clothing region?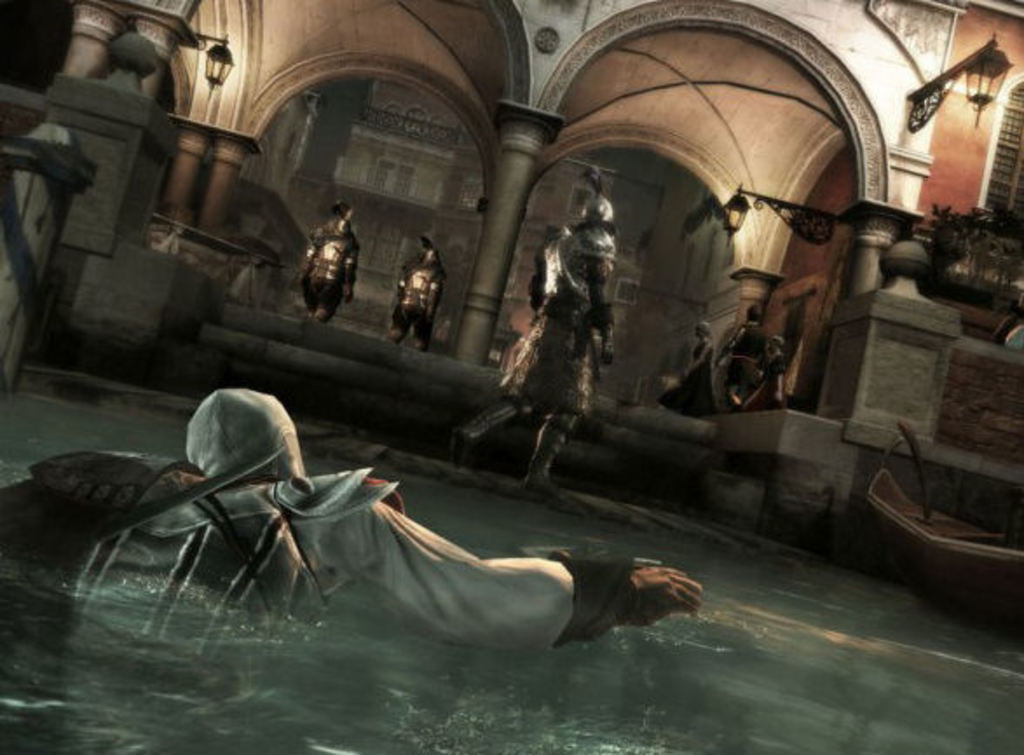
x1=680, y1=335, x2=708, y2=412
